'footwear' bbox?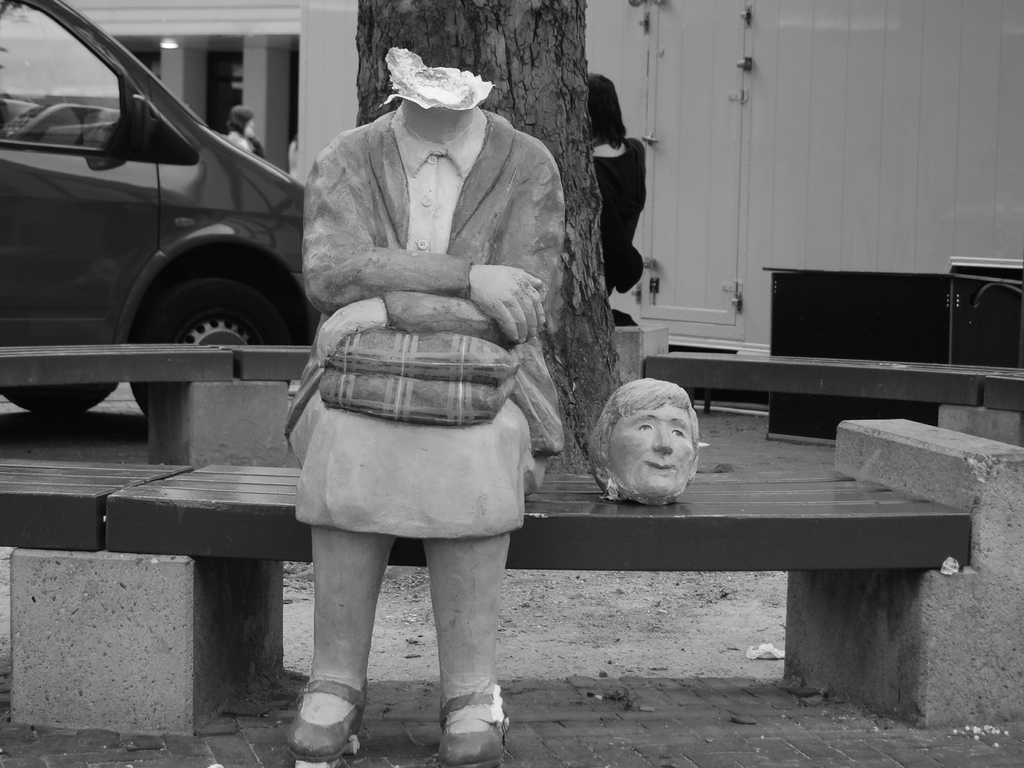
<box>428,675,509,752</box>
